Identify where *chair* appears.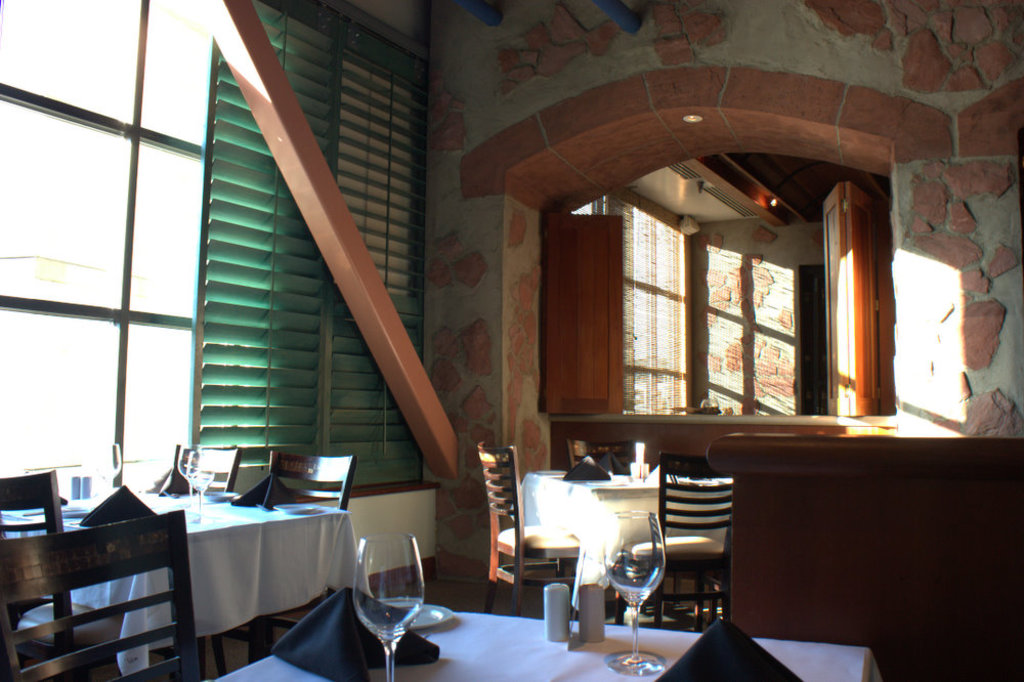
Appears at x1=566, y1=433, x2=637, y2=628.
